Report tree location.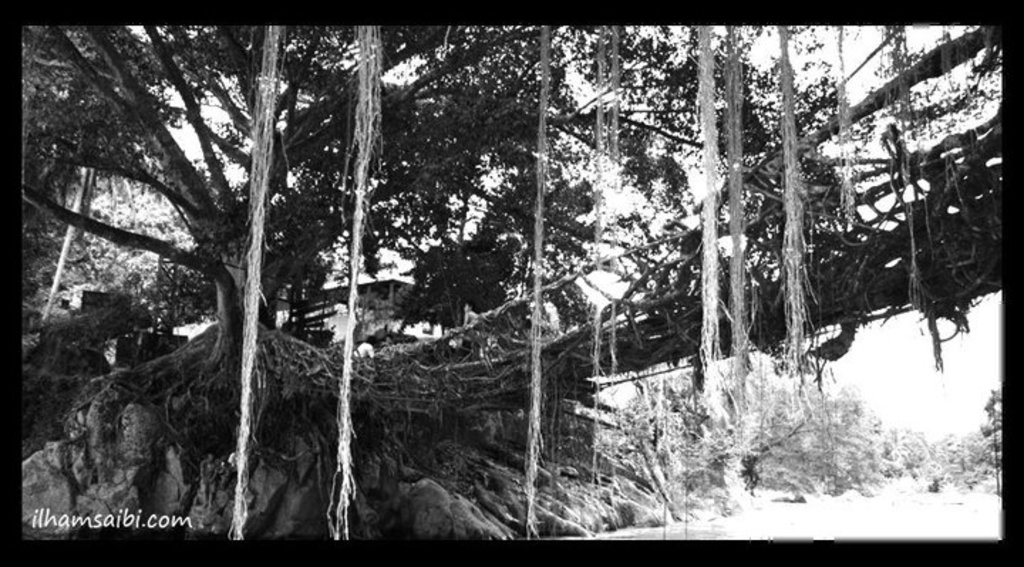
Report: (left=976, top=382, right=997, bottom=476).
